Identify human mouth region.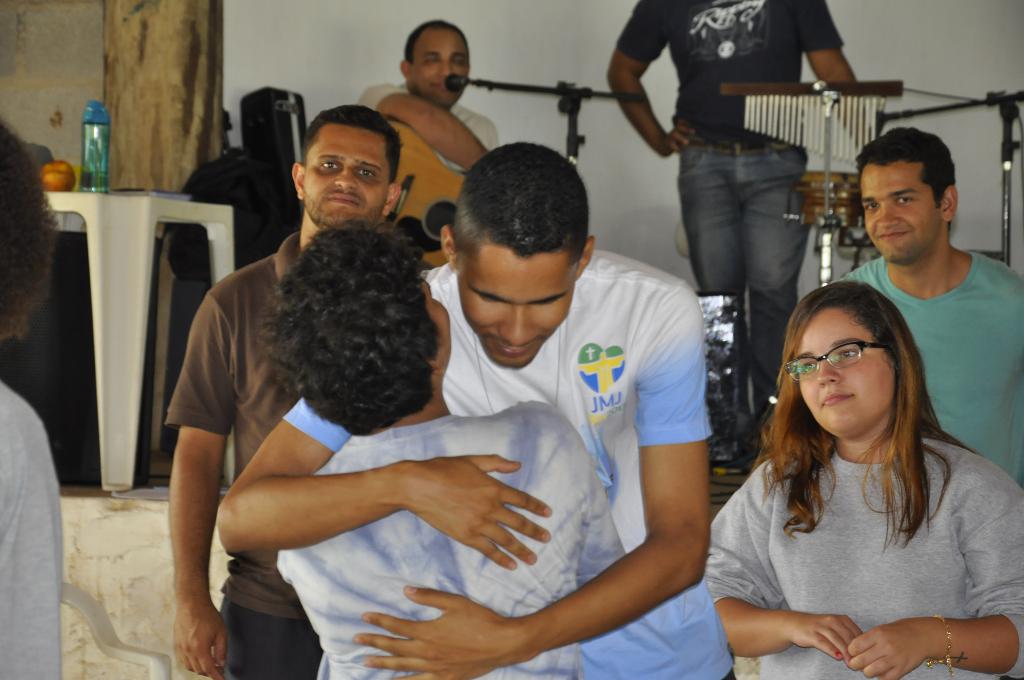
Region: 324 190 360 206.
